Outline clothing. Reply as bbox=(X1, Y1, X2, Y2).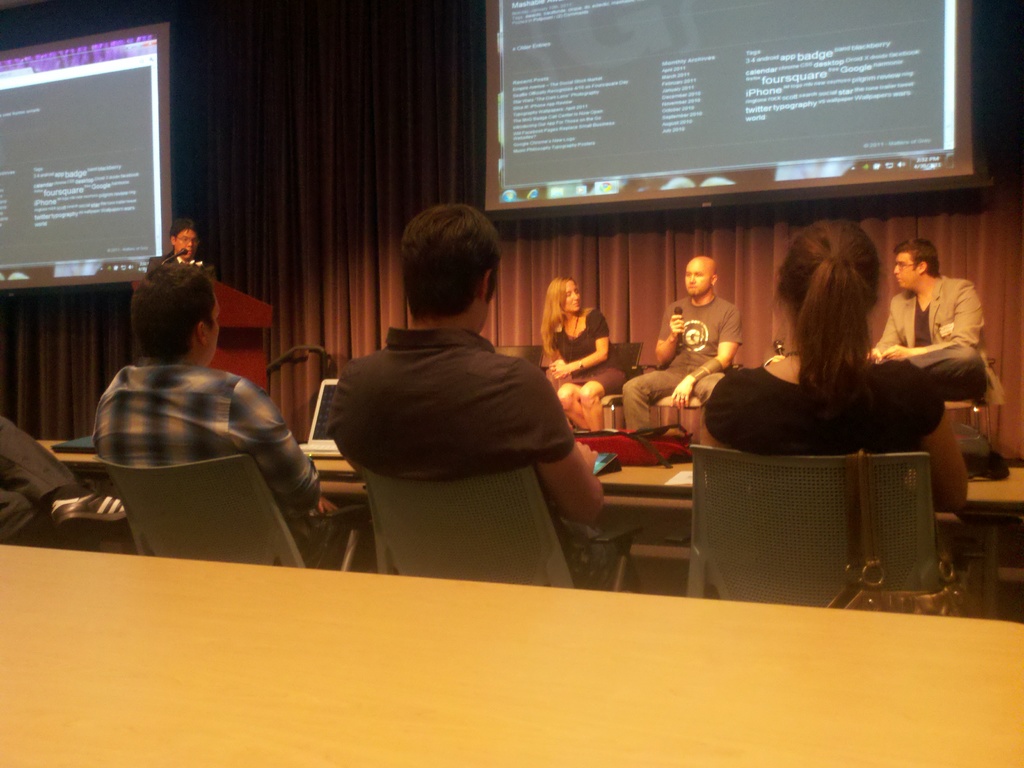
bbox=(0, 412, 100, 550).
